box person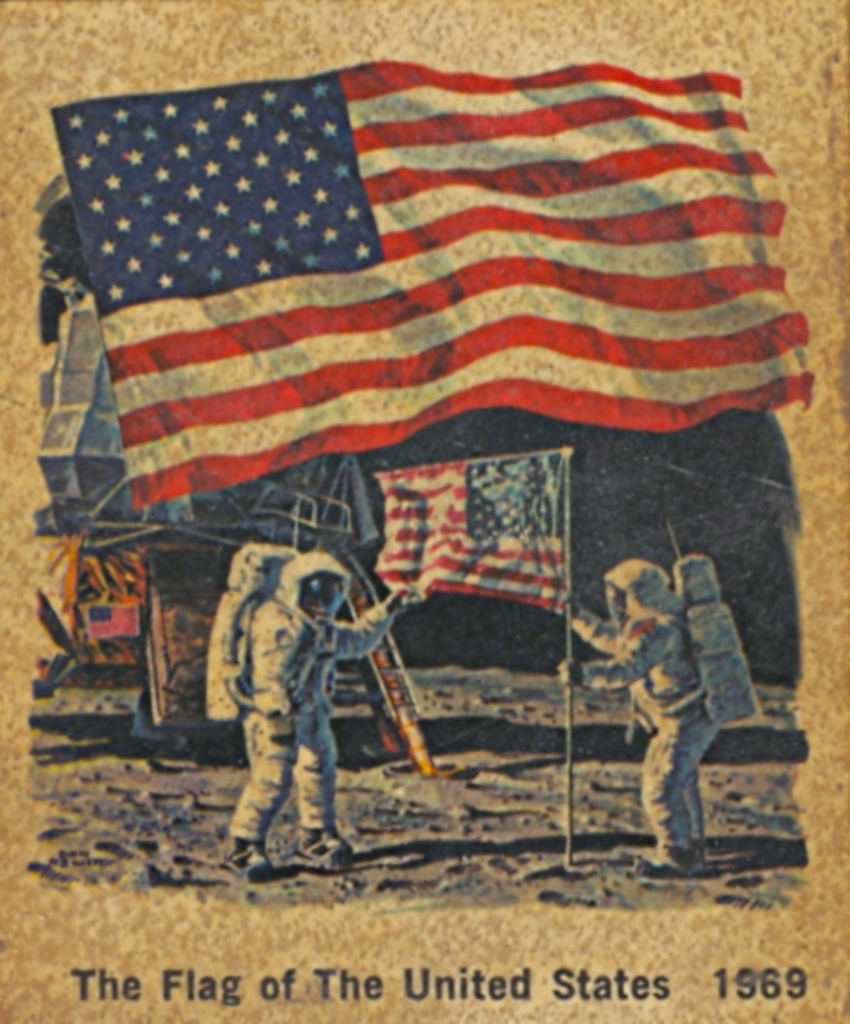
bbox(219, 543, 423, 889)
